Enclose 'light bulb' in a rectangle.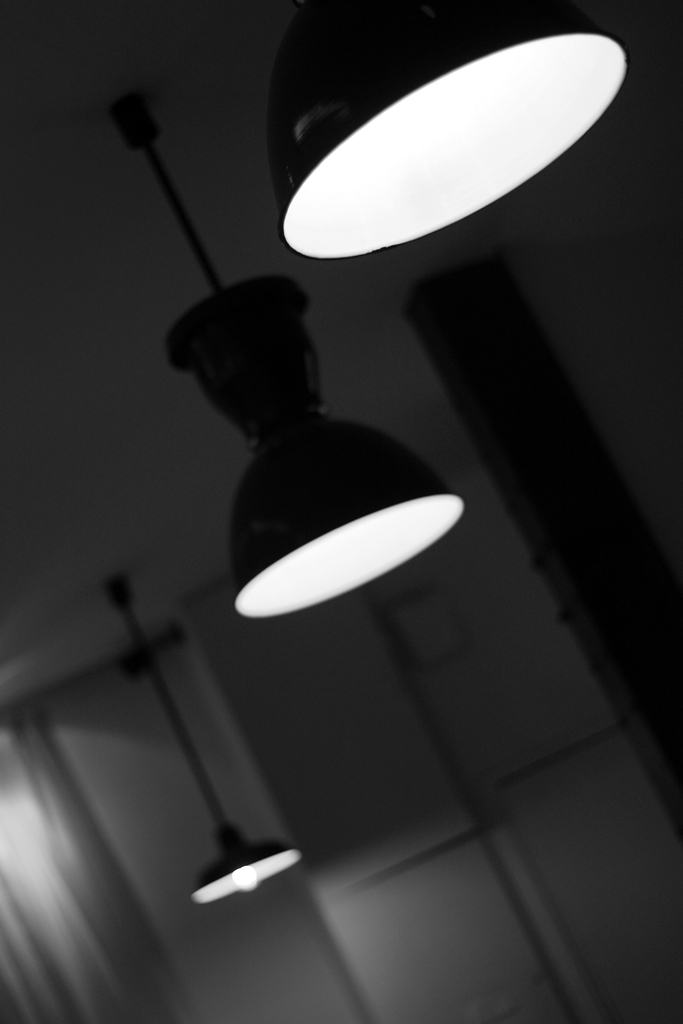
x1=229 y1=863 x2=255 y2=890.
